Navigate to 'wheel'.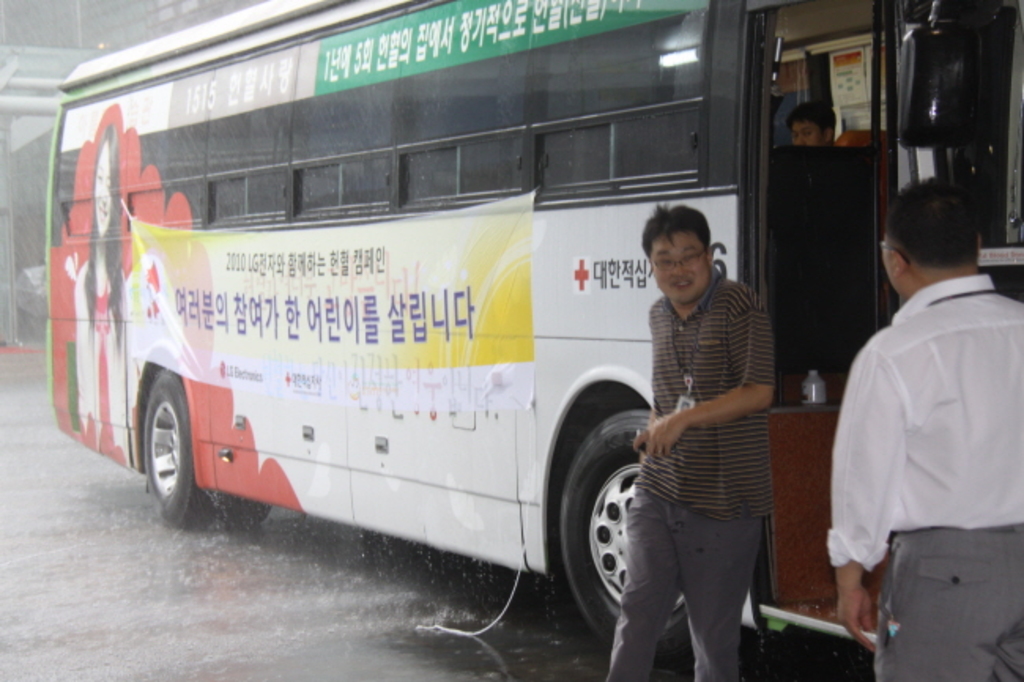
Navigation target: {"x1": 550, "y1": 406, "x2": 693, "y2": 663}.
